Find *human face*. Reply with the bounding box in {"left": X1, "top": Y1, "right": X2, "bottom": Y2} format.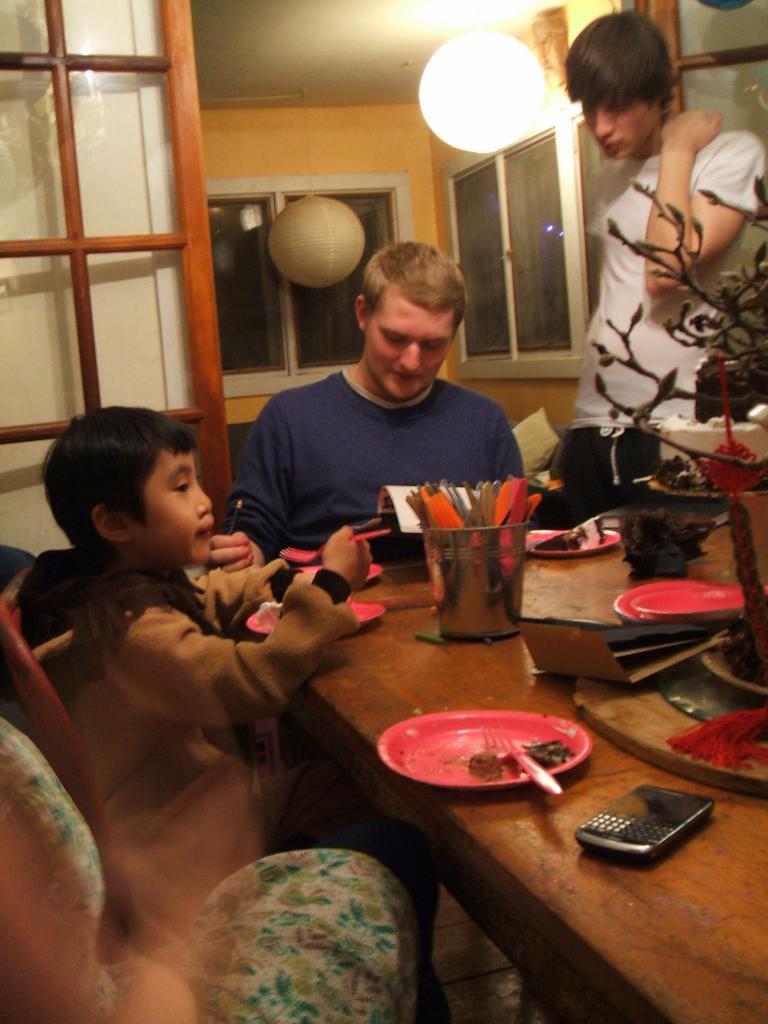
{"left": 126, "top": 435, "right": 215, "bottom": 559}.
